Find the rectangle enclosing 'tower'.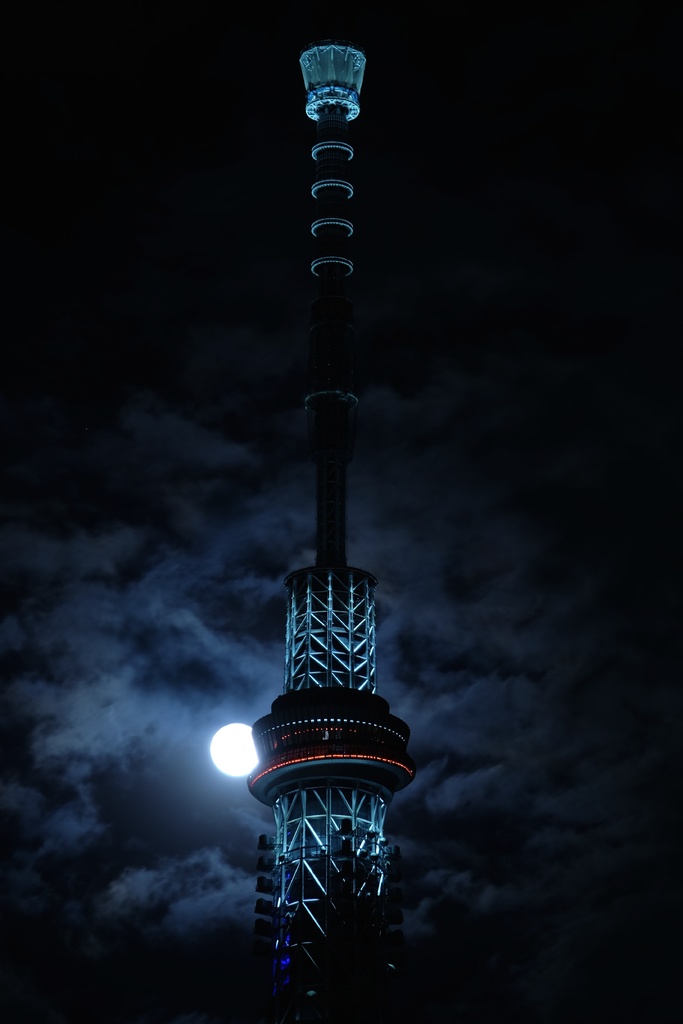
rect(219, 201, 425, 1016).
